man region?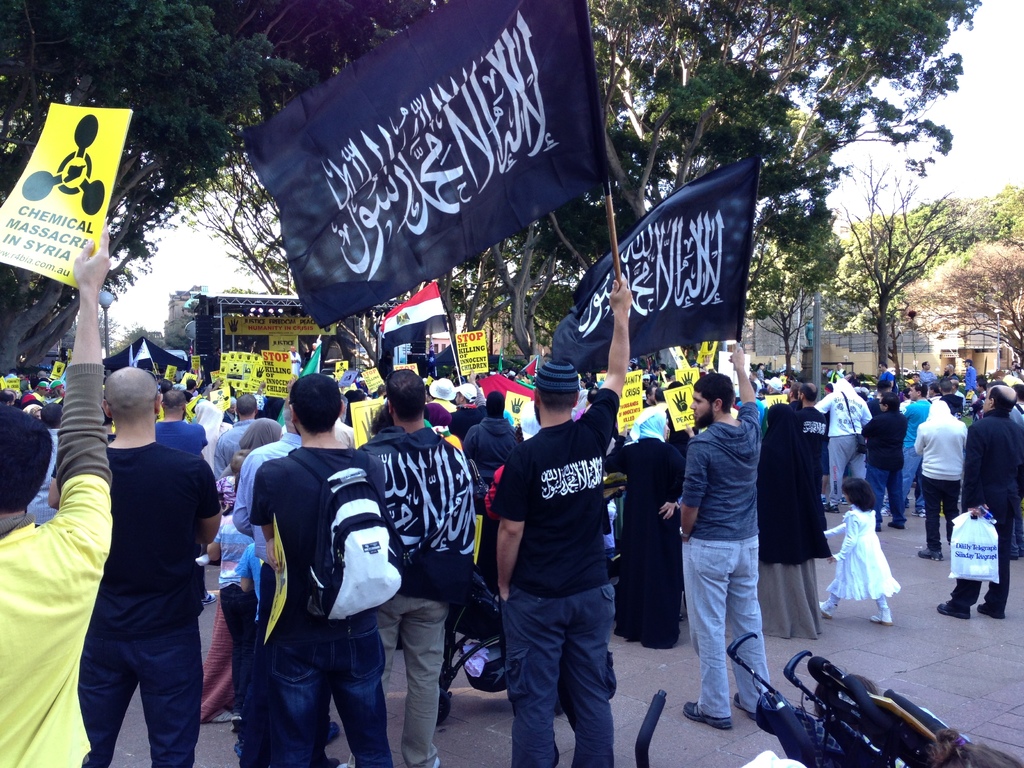
(x1=809, y1=375, x2=876, y2=520)
